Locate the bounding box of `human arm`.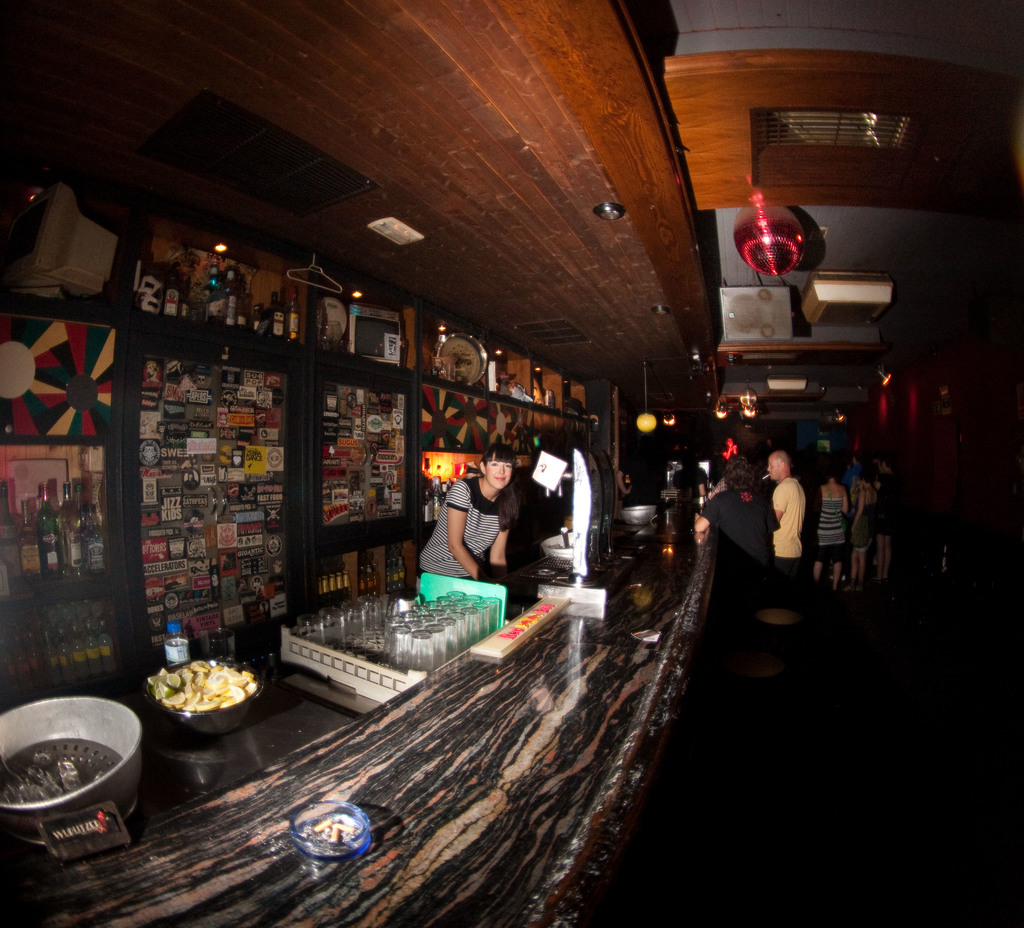
Bounding box: [848, 492, 866, 534].
